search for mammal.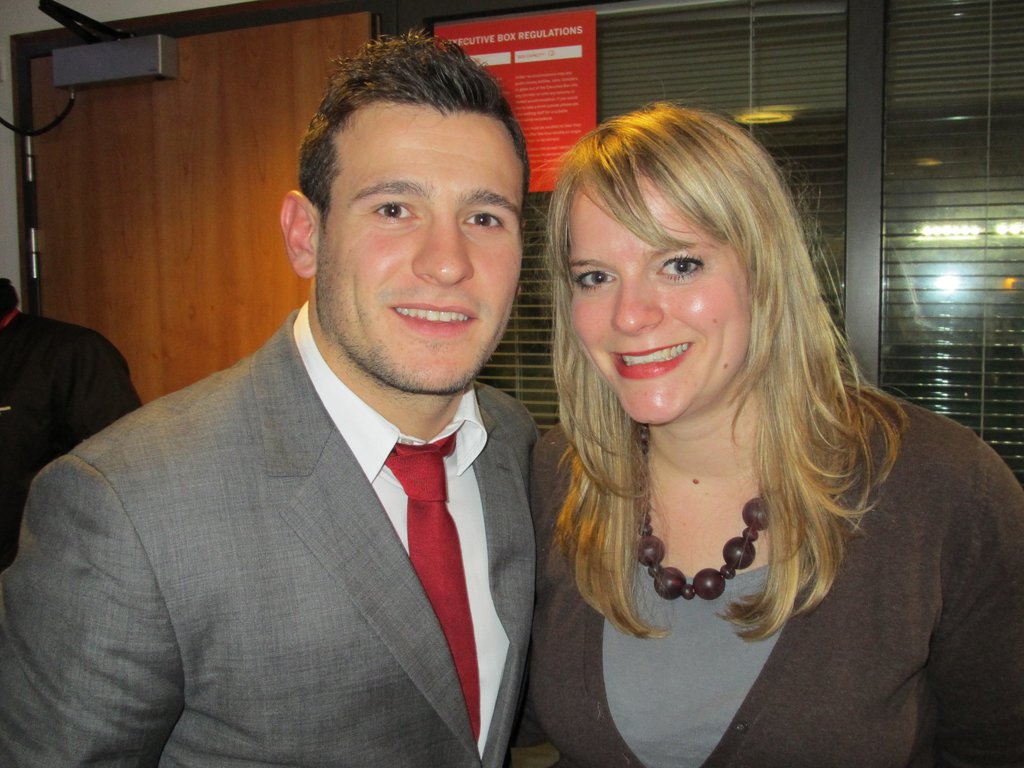
Found at rect(0, 274, 141, 574).
